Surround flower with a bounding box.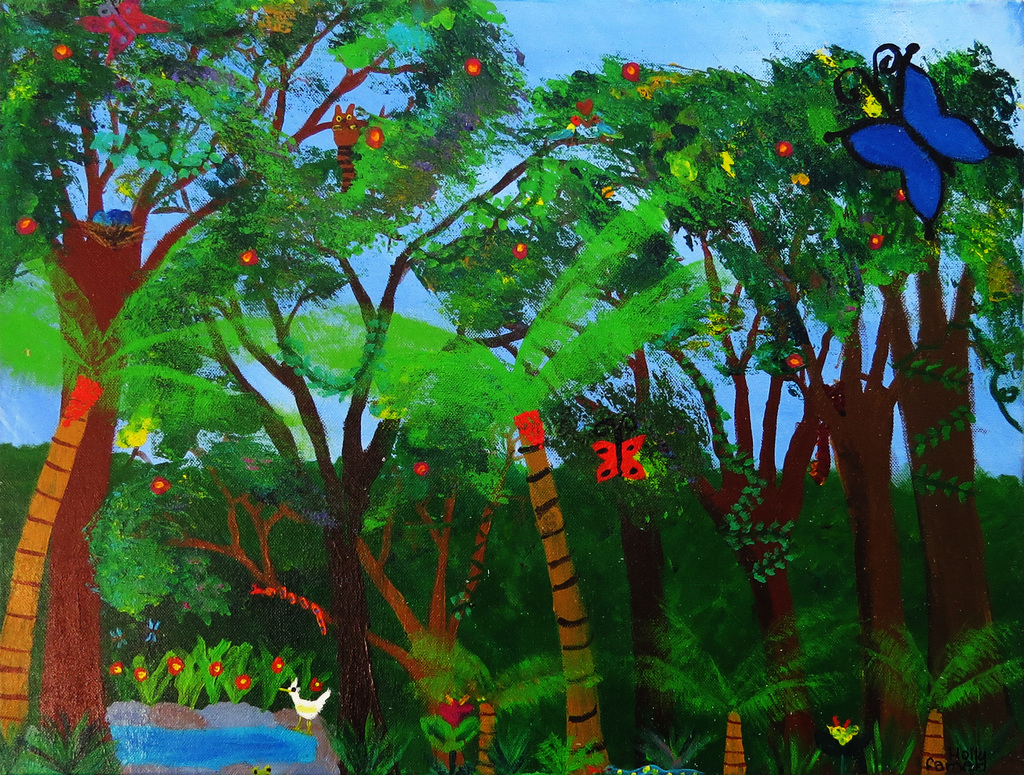
l=870, t=234, r=884, b=249.
